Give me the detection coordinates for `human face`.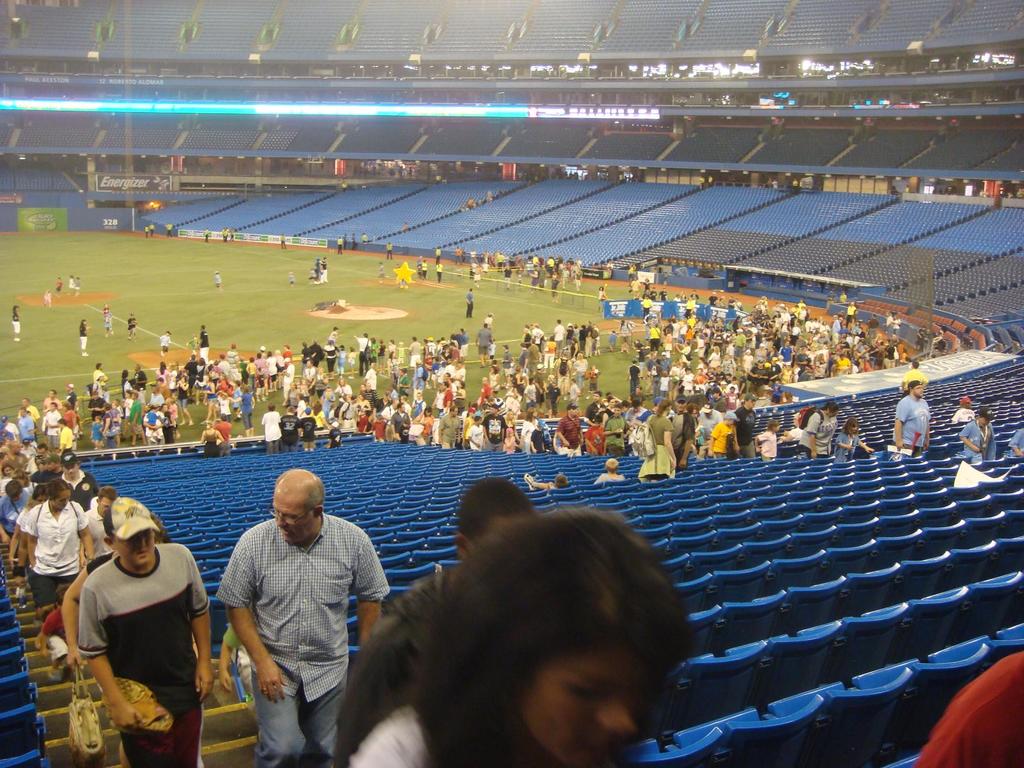
box=[13, 494, 20, 498].
